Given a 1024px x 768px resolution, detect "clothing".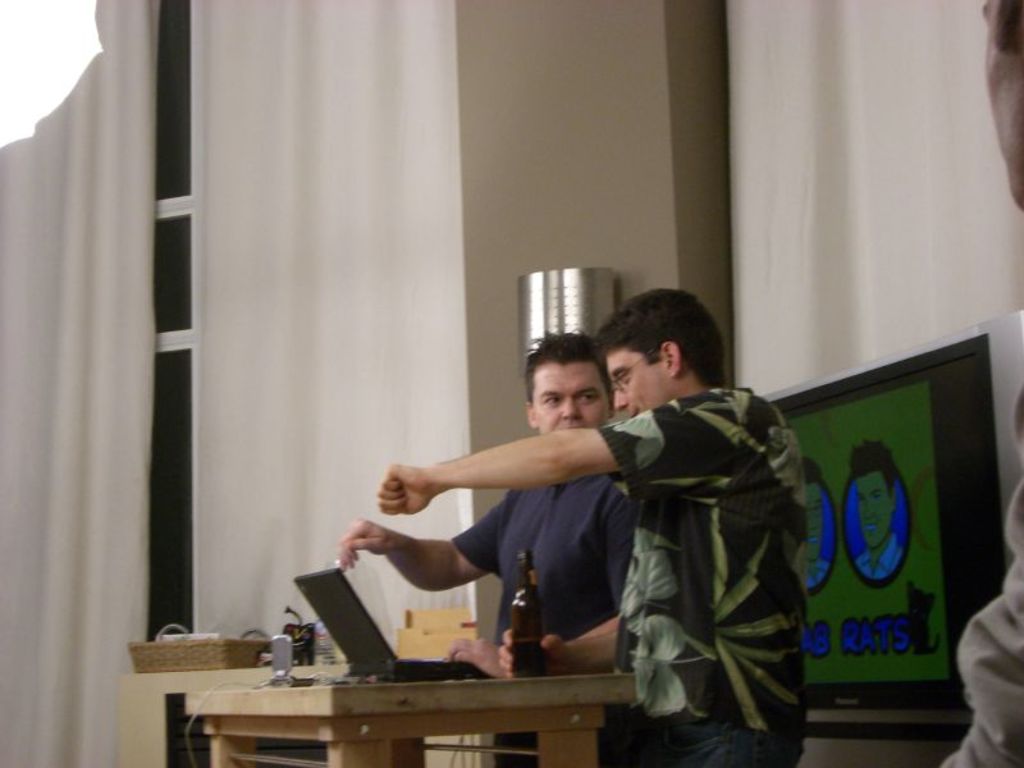
942:384:1023:767.
